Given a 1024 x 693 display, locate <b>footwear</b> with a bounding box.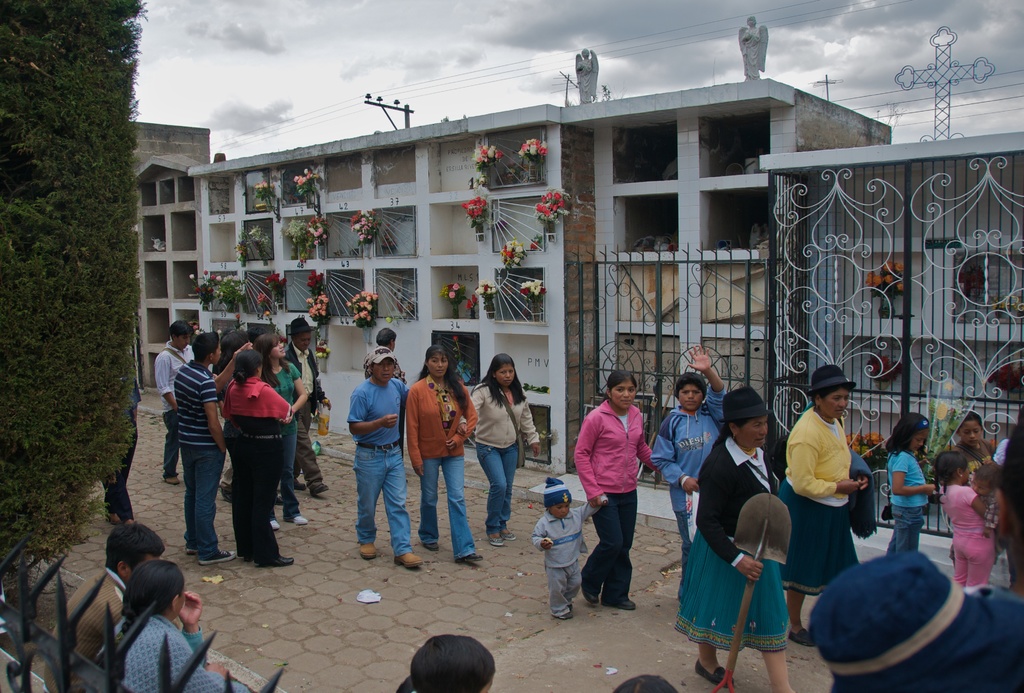
Located: pyautogui.locateOnScreen(223, 485, 227, 503).
